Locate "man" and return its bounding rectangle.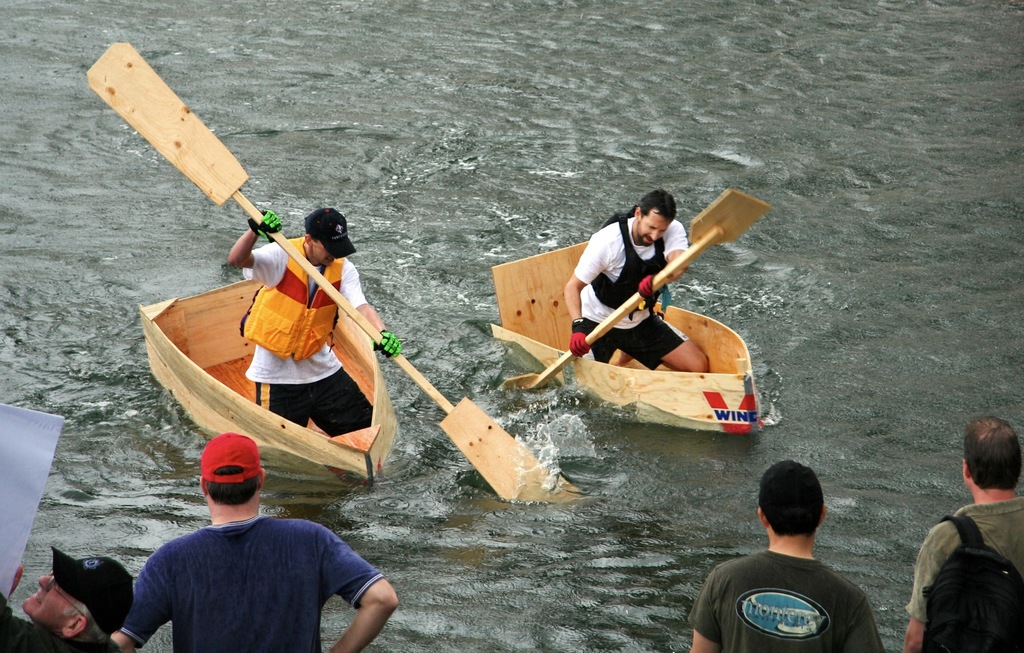
box=[111, 431, 400, 652].
